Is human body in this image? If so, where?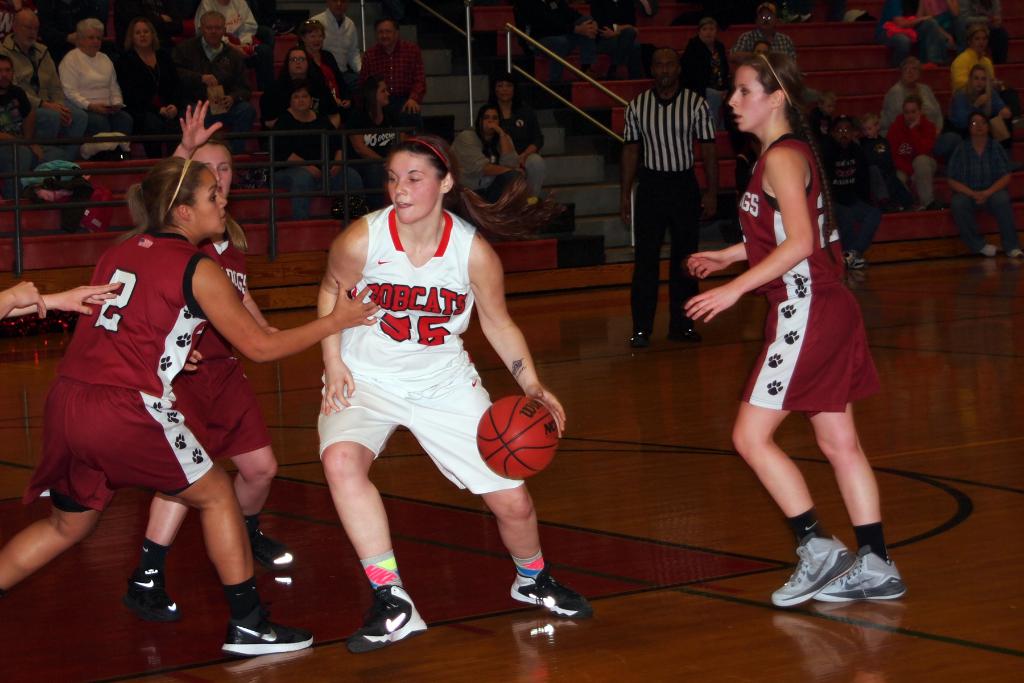
Yes, at (948, 108, 1023, 252).
